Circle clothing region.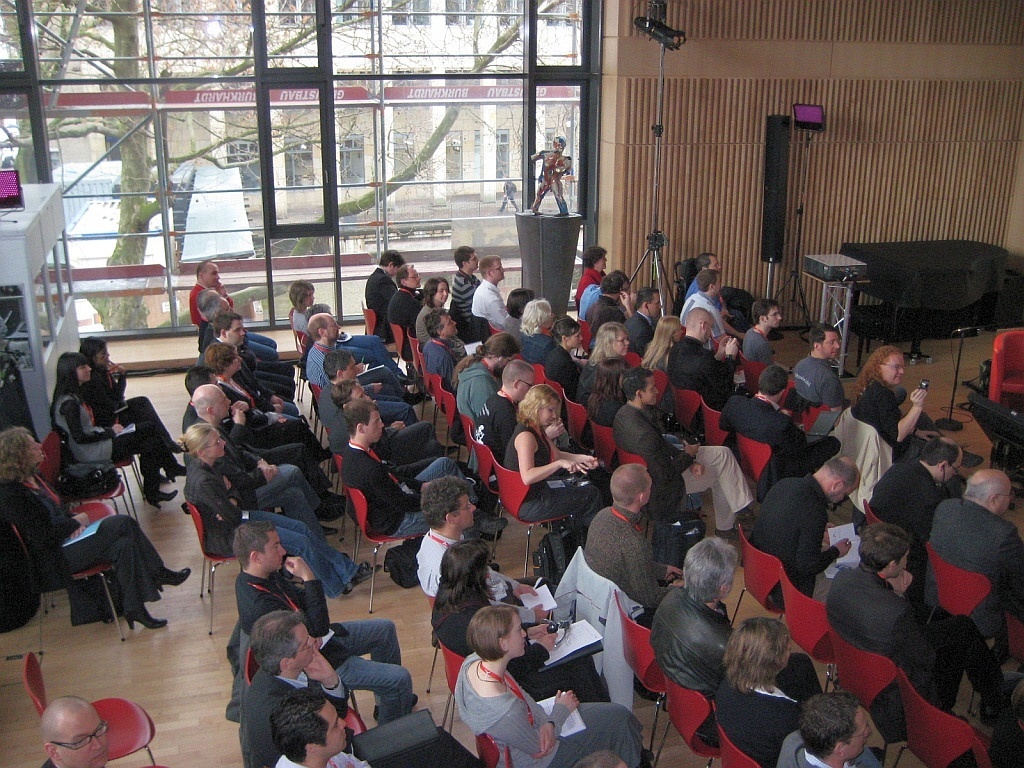
Region: [x1=716, y1=673, x2=810, y2=767].
